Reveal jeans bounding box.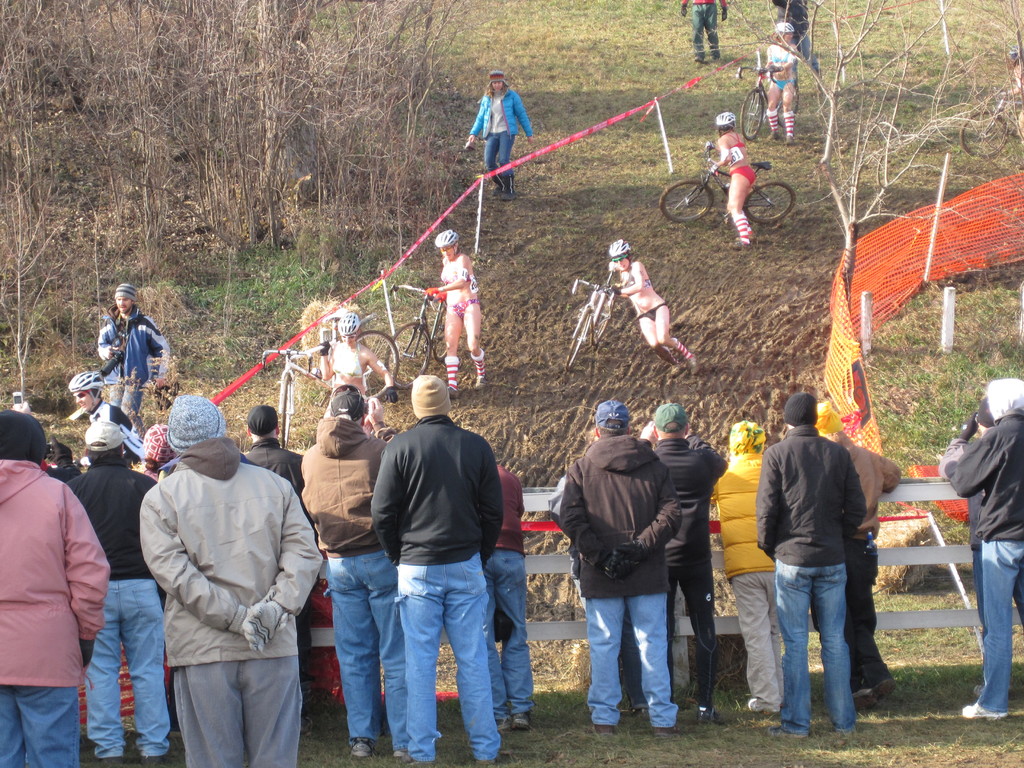
Revealed: bbox(980, 538, 1023, 715).
